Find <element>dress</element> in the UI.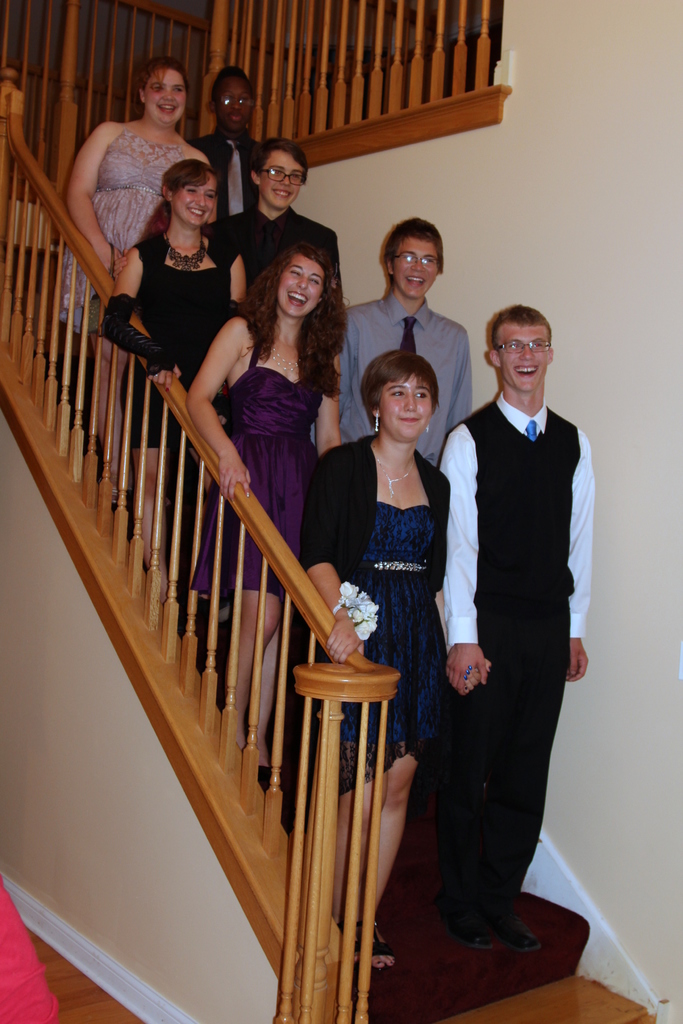
UI element at region(317, 501, 451, 803).
